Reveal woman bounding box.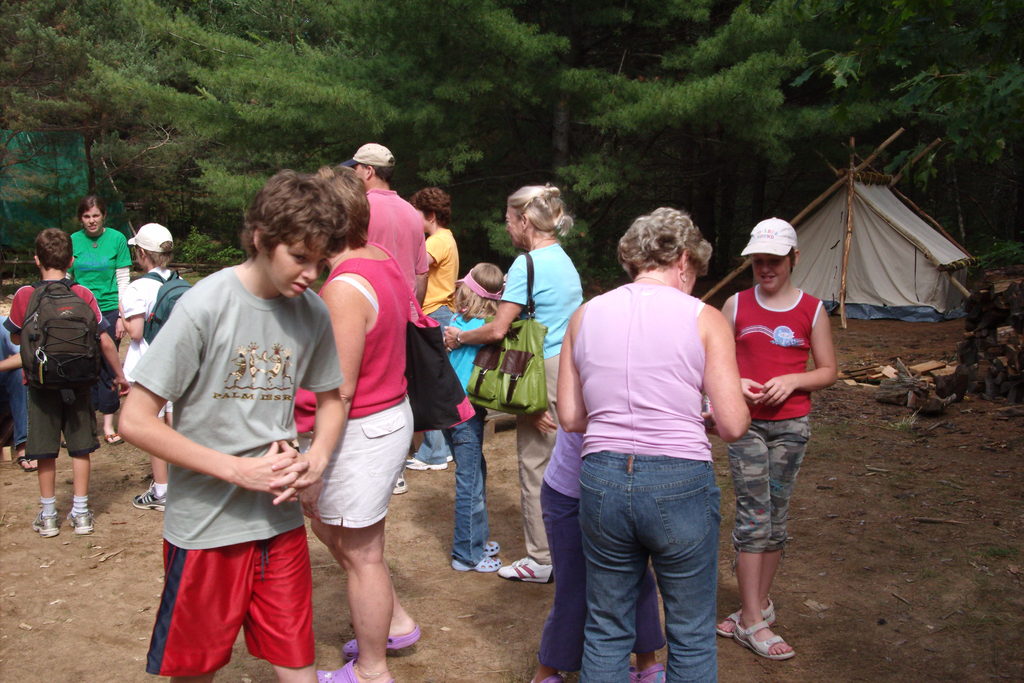
Revealed: 438:181:586:581.
